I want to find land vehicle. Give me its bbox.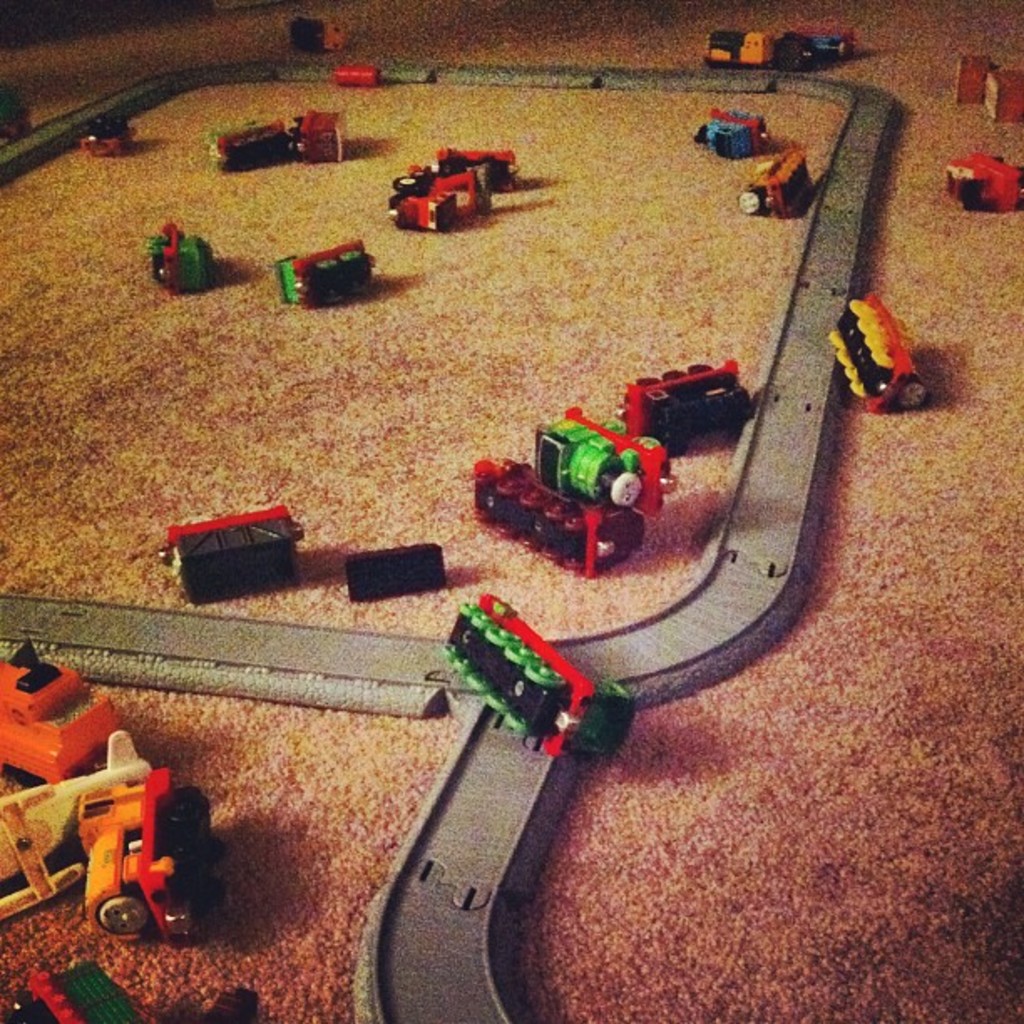
166, 504, 311, 606.
